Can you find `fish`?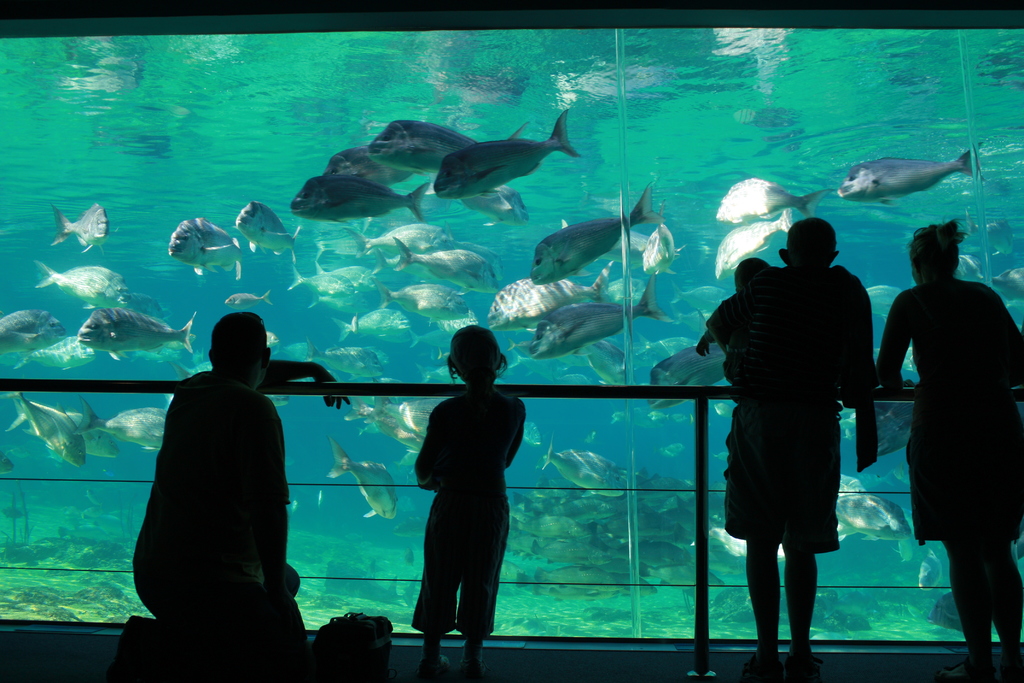
Yes, bounding box: <region>421, 227, 500, 283</region>.
